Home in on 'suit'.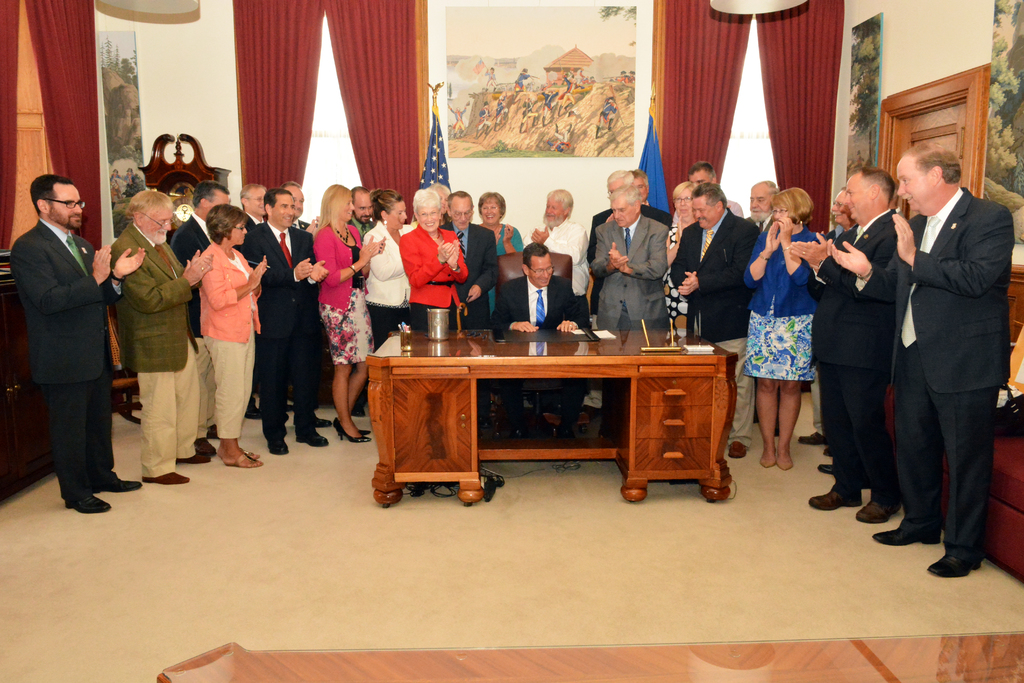
Homed in at 110/223/203/479.
